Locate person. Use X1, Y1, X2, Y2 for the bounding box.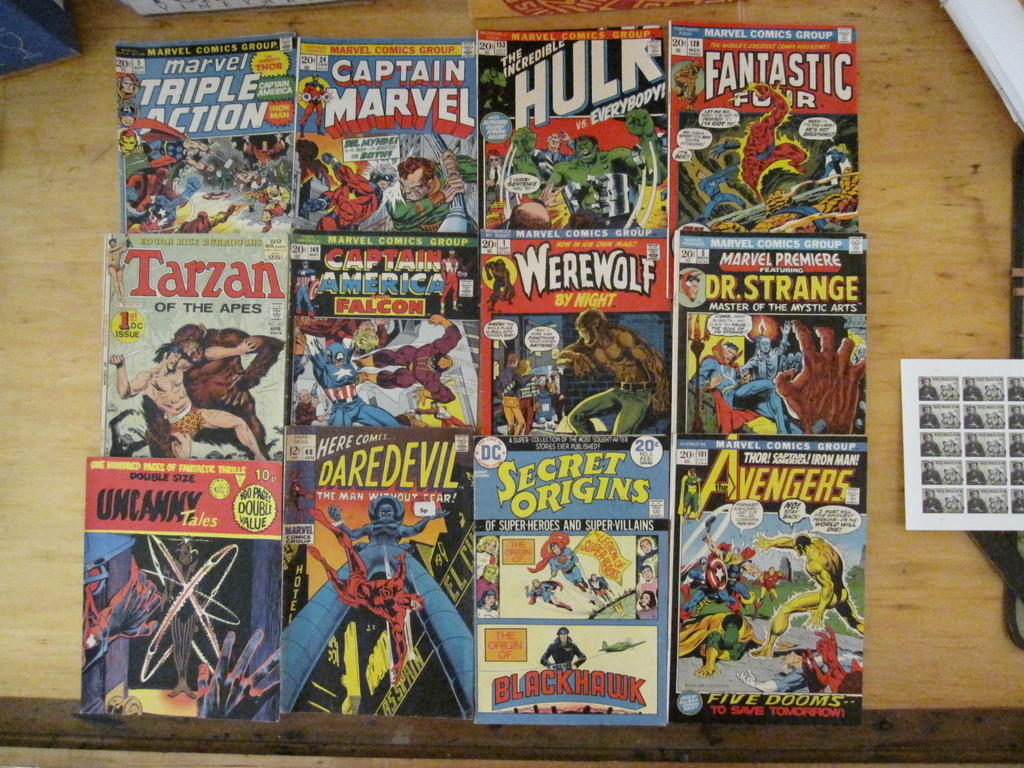
488, 150, 507, 225.
